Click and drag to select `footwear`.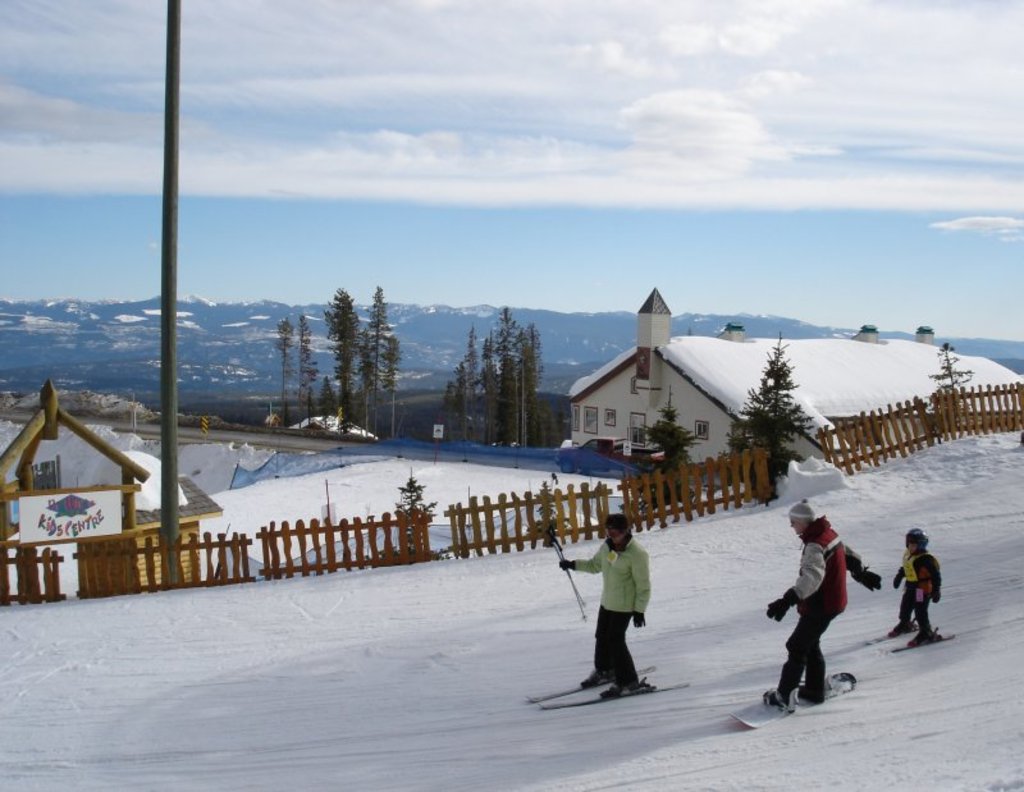
Selection: region(576, 667, 605, 688).
